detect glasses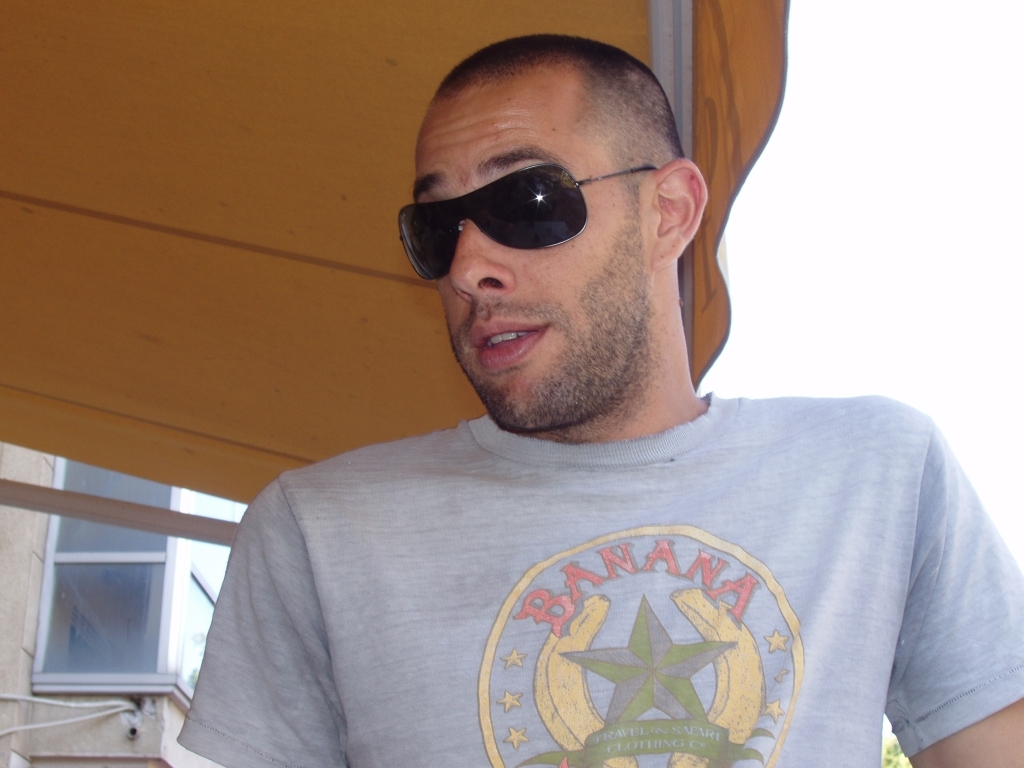
400 153 676 280
